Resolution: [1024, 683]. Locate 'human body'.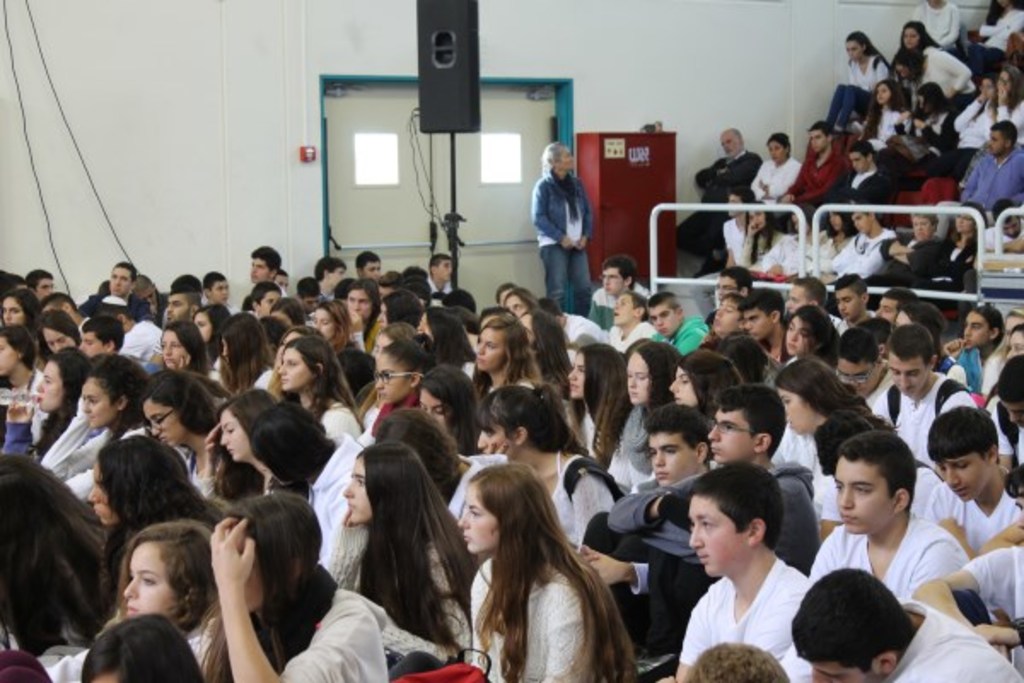
detection(886, 289, 963, 396).
